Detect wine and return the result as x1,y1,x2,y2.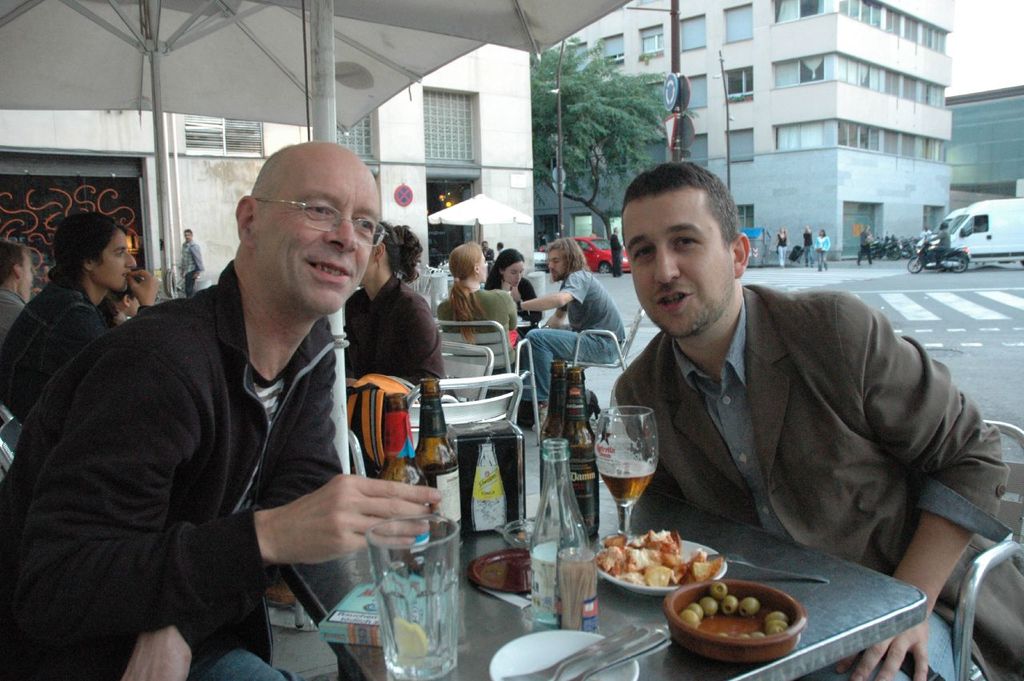
541,351,604,547.
